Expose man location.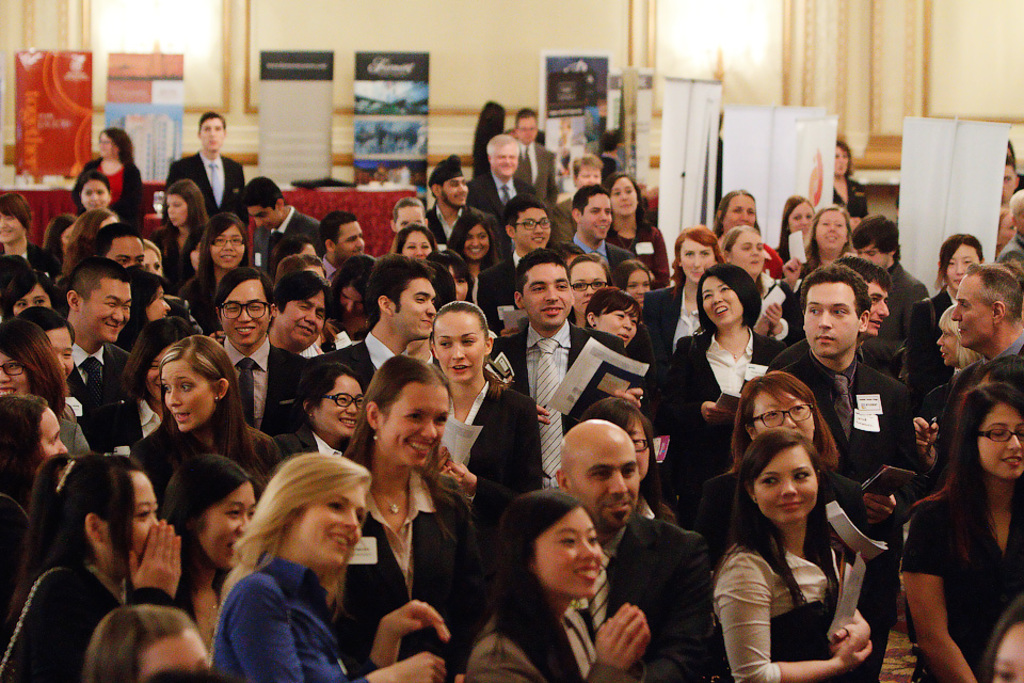
Exposed at left=466, top=130, right=547, bottom=215.
